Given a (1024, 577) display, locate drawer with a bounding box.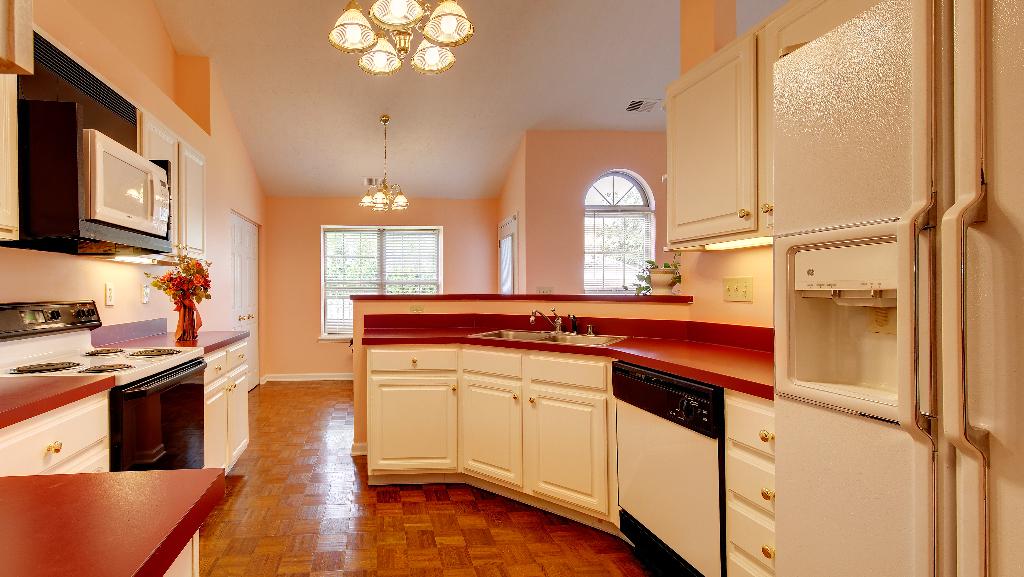
Located: bbox(0, 397, 110, 475).
